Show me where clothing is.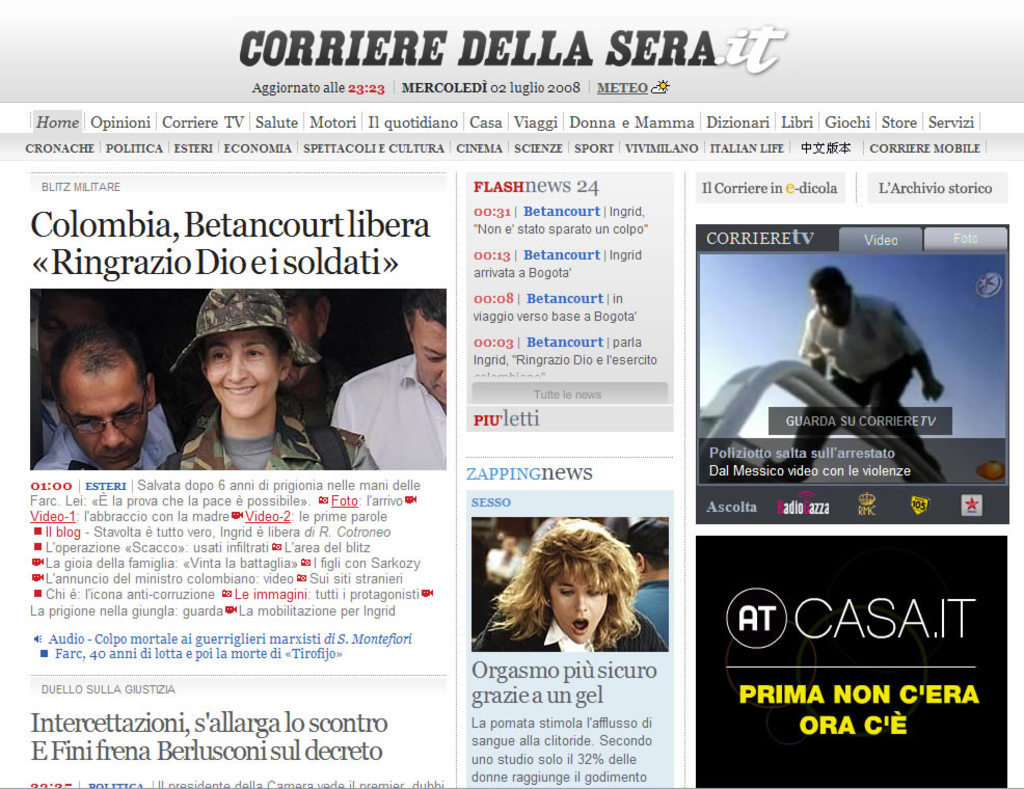
clothing is at select_region(791, 282, 958, 421).
